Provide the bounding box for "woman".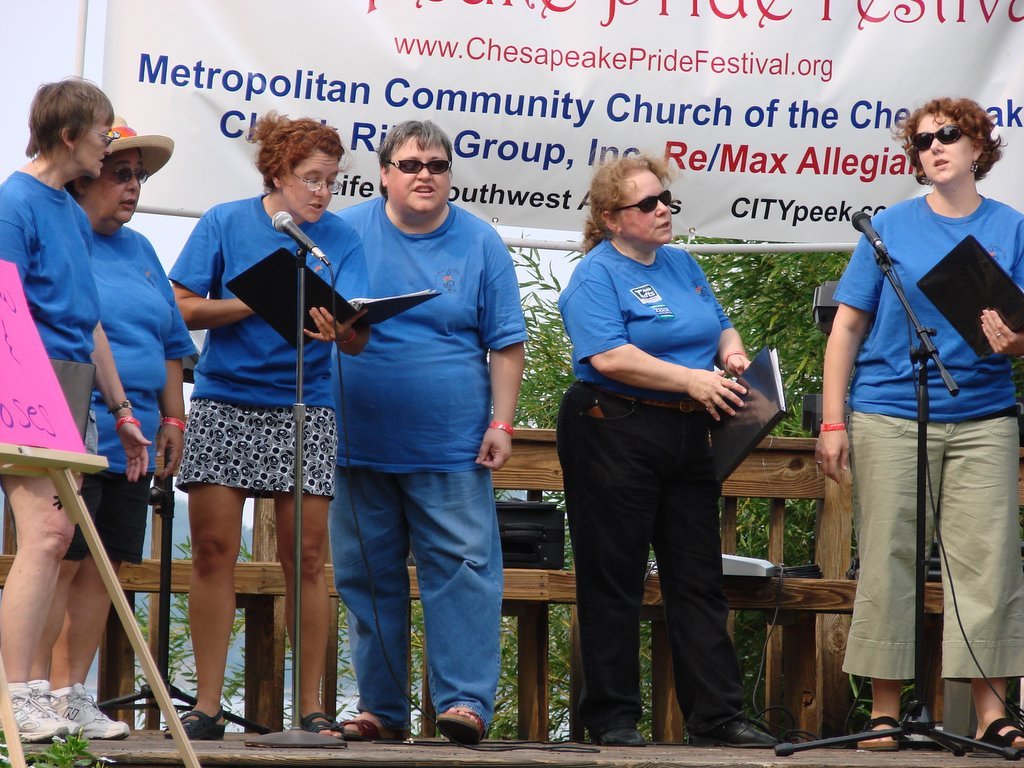
select_region(0, 76, 153, 740).
